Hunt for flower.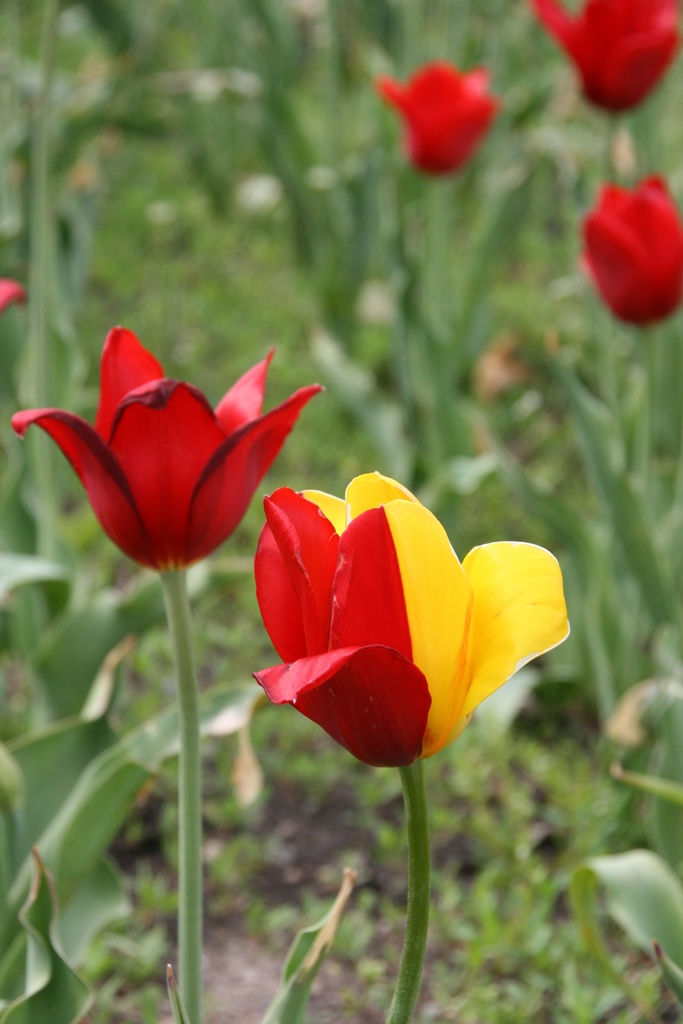
Hunted down at x1=550, y1=0, x2=682, y2=118.
